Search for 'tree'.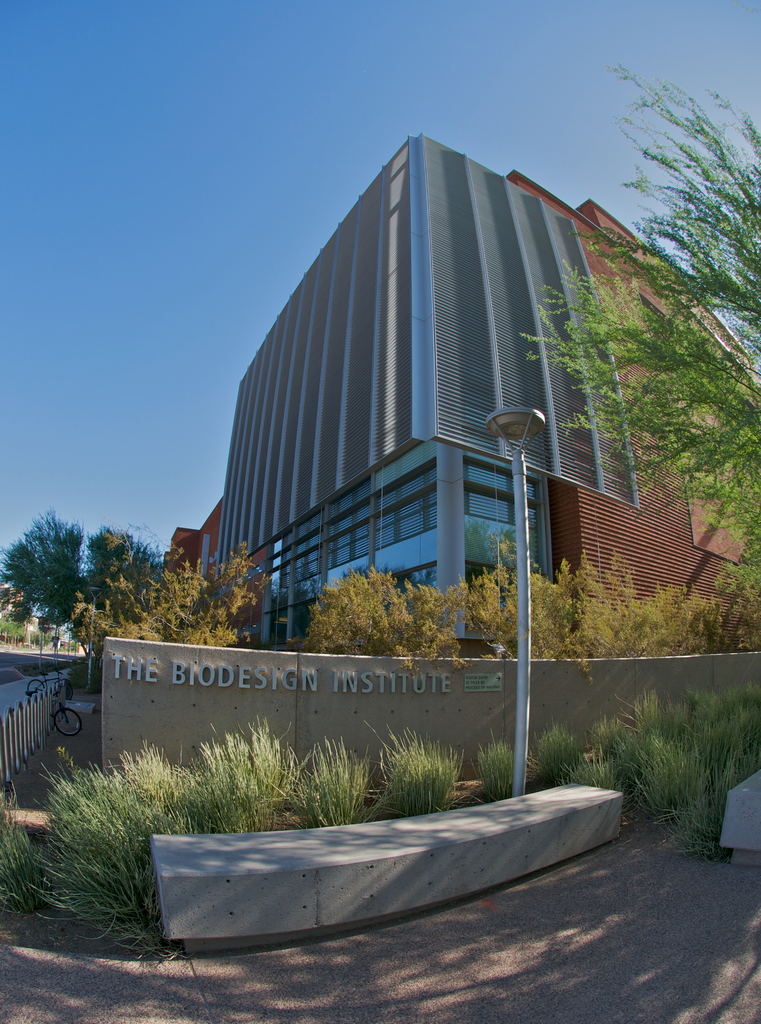
Found at BBox(0, 509, 143, 654).
